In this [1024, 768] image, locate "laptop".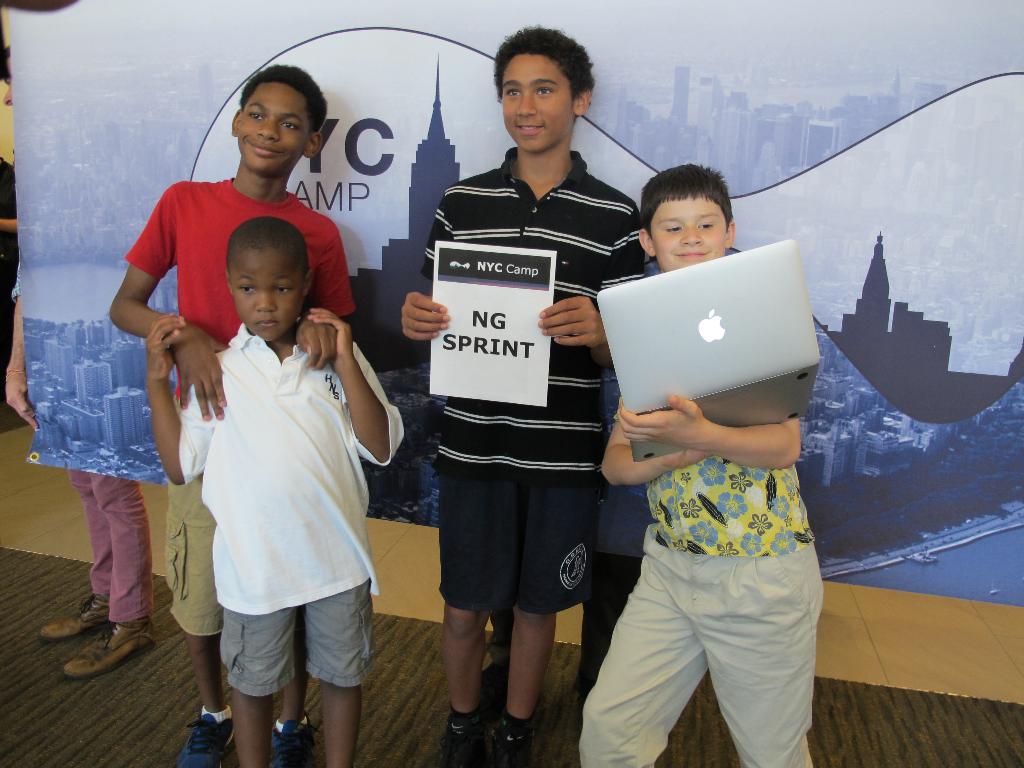
Bounding box: (596,240,821,463).
